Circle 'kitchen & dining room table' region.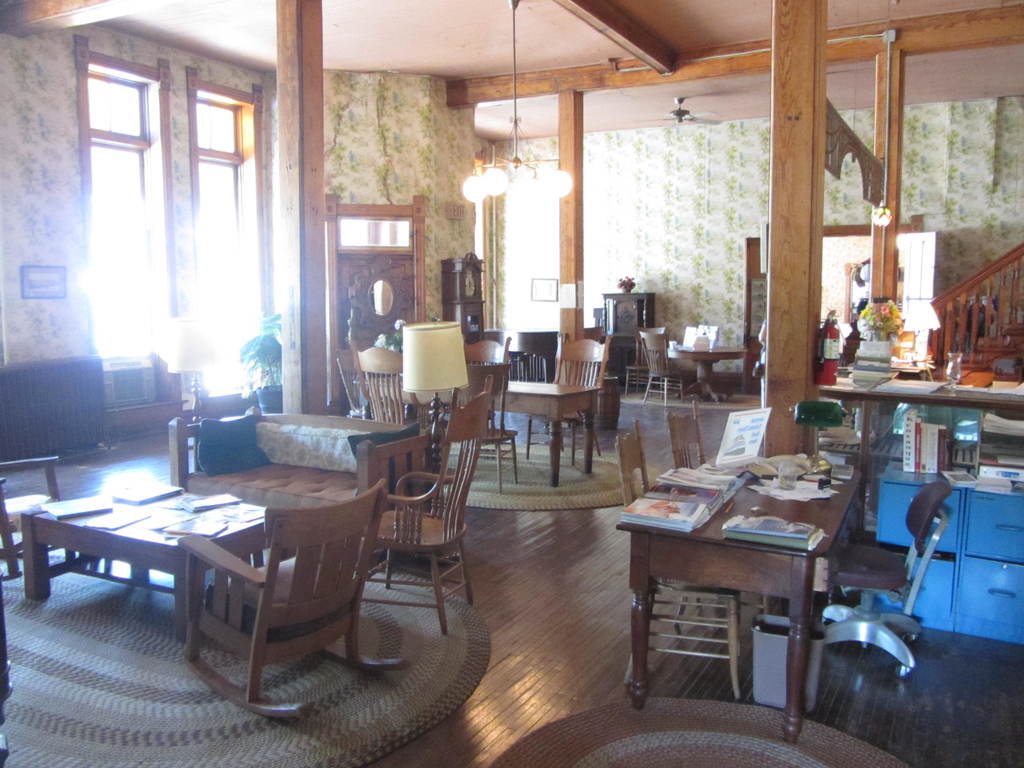
Region: pyautogui.locateOnScreen(599, 434, 911, 705).
